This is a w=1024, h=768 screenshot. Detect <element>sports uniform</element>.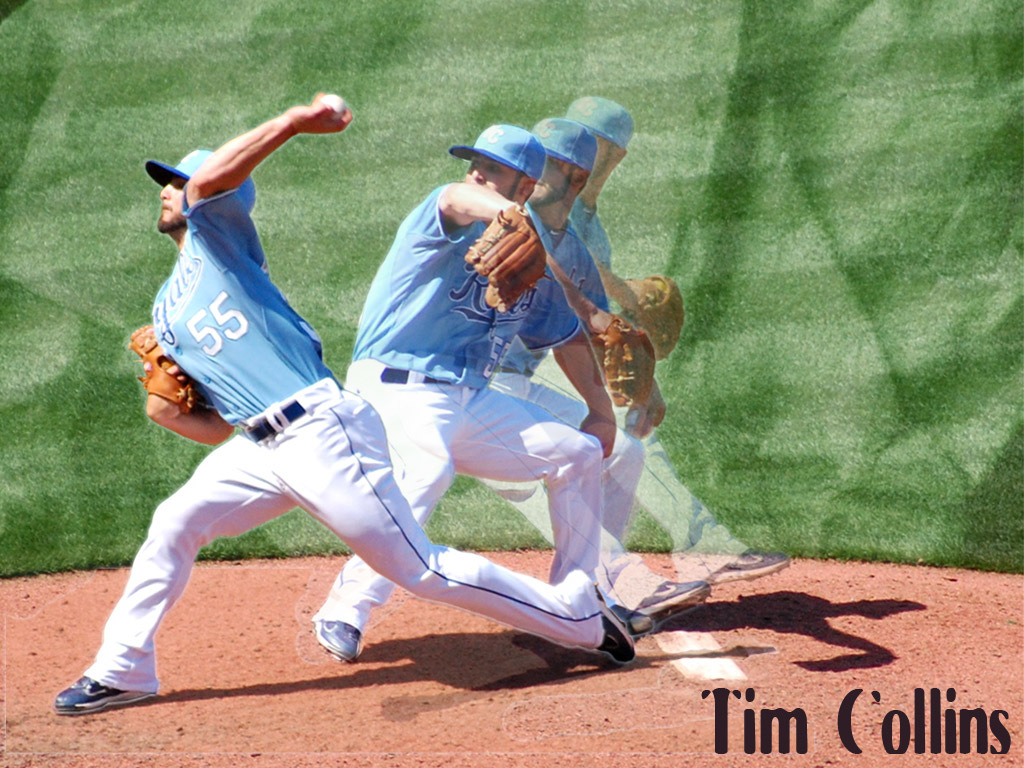
336,186,610,594.
